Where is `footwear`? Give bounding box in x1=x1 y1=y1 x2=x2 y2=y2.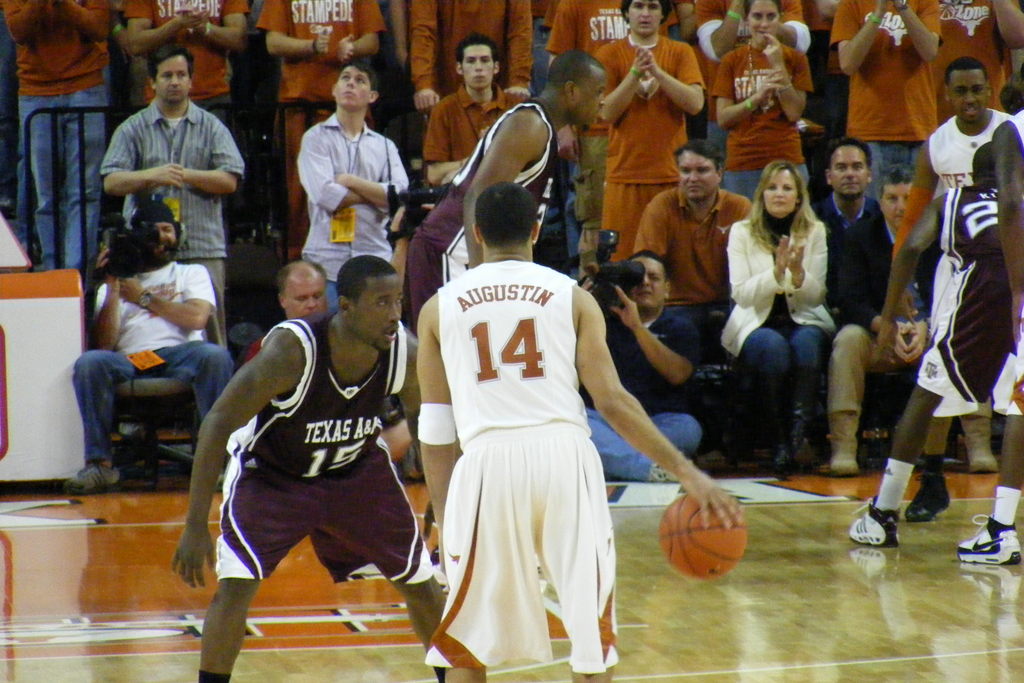
x1=647 y1=454 x2=697 y2=488.
